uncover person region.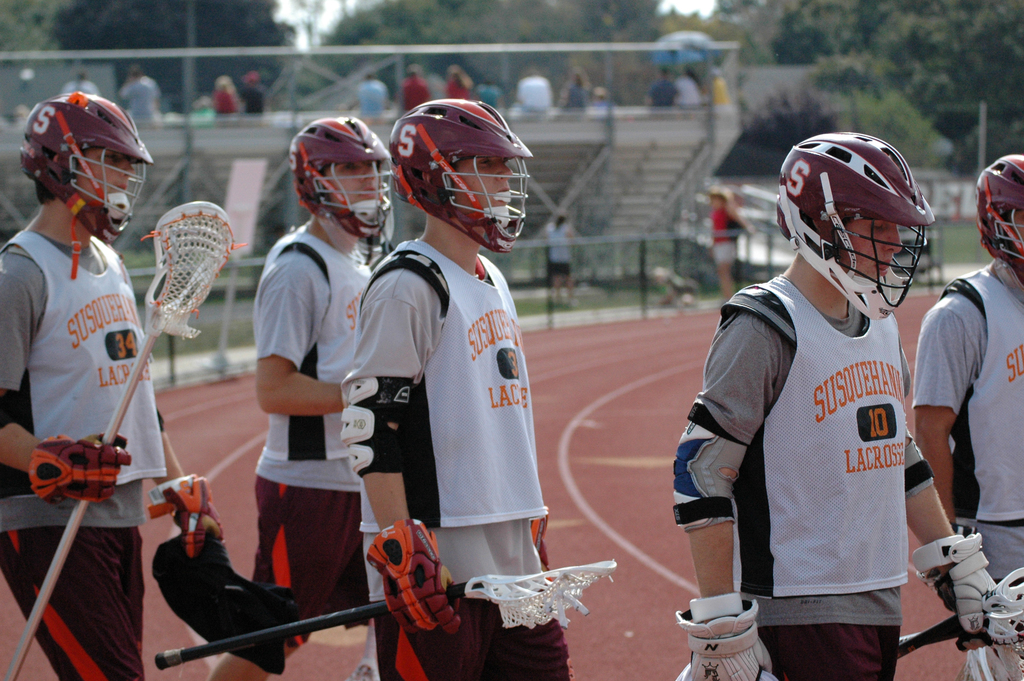
Uncovered: left=401, top=60, right=431, bottom=117.
